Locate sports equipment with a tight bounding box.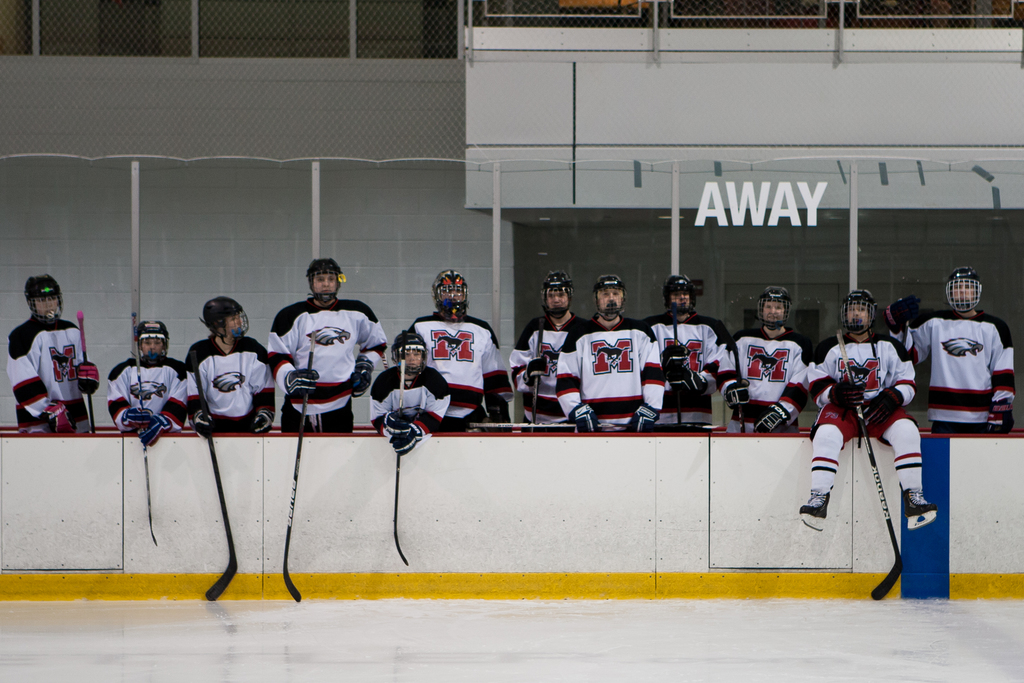
Rect(590, 274, 628, 318).
